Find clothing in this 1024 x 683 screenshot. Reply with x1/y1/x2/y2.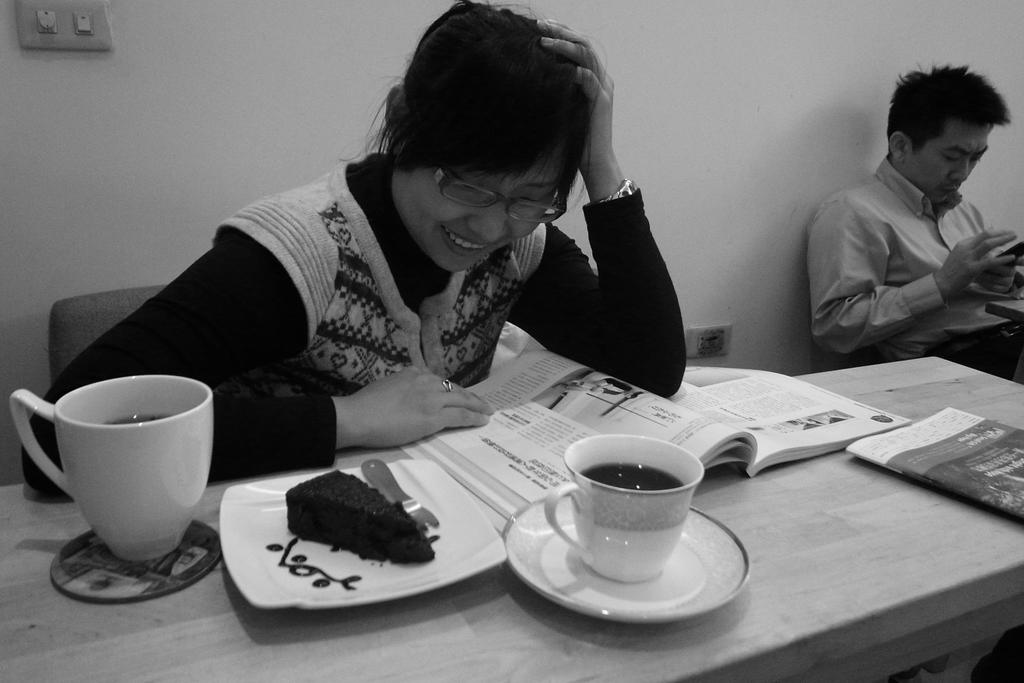
13/150/683/504.
